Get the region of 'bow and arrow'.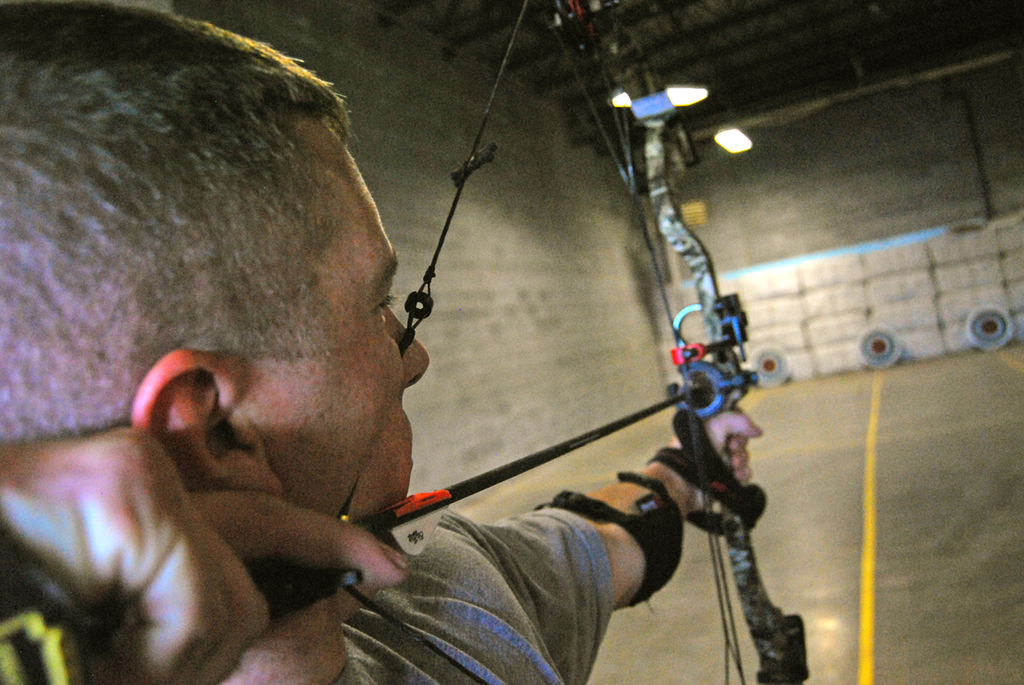
box(252, 0, 812, 684).
